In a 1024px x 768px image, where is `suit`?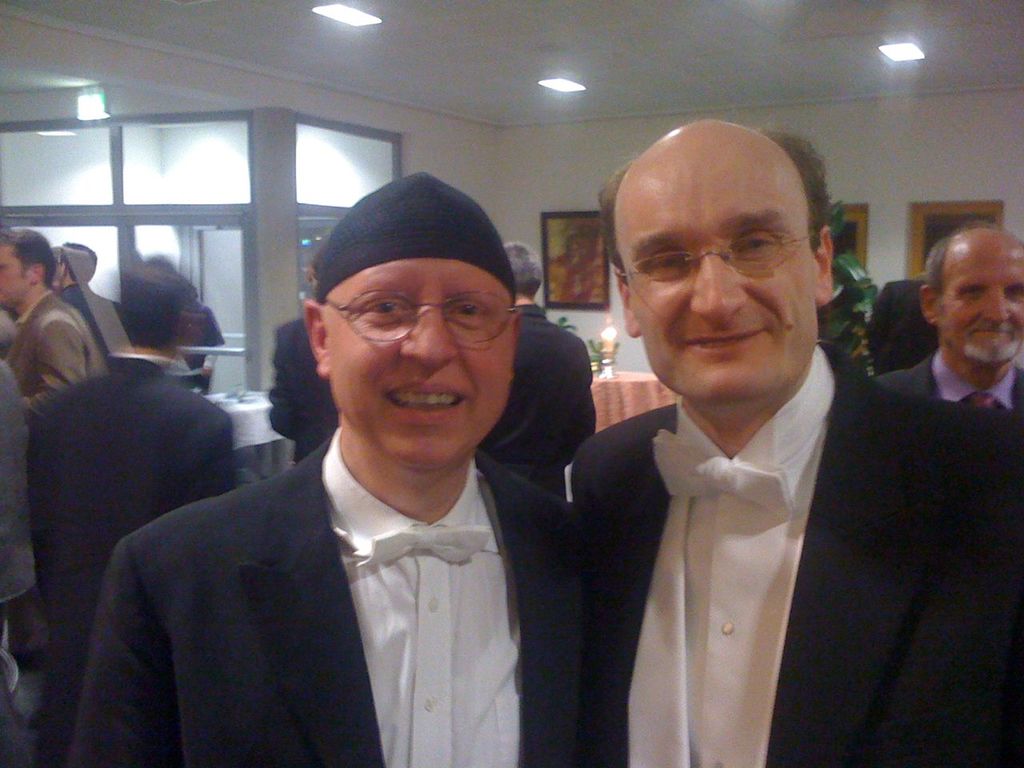
left=6, top=292, right=105, bottom=402.
